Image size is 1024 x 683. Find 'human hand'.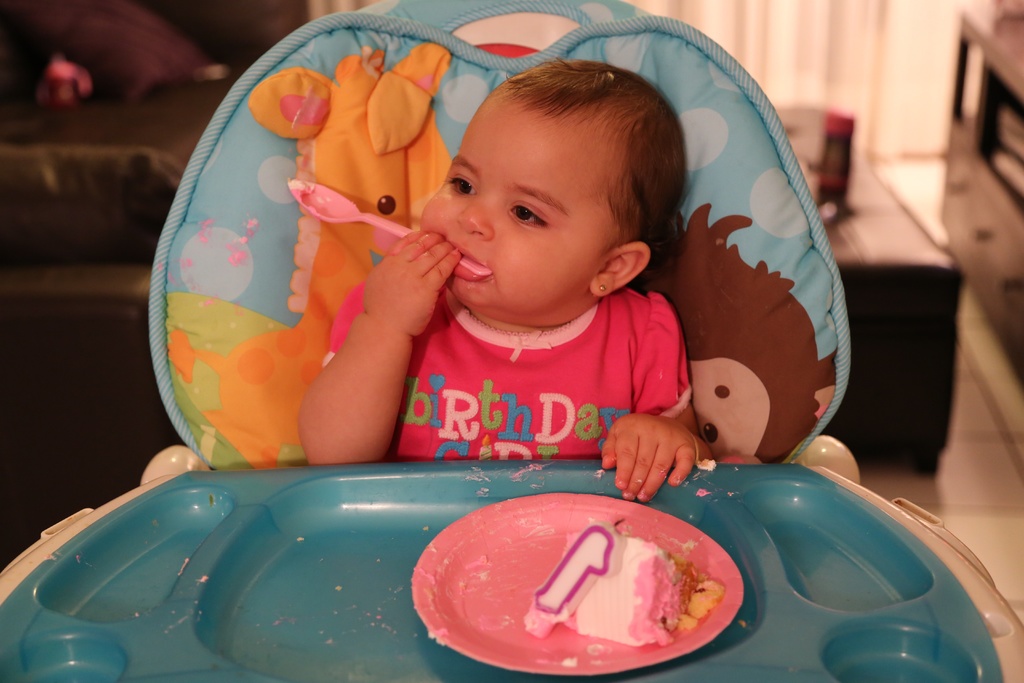
<box>360,227,463,343</box>.
